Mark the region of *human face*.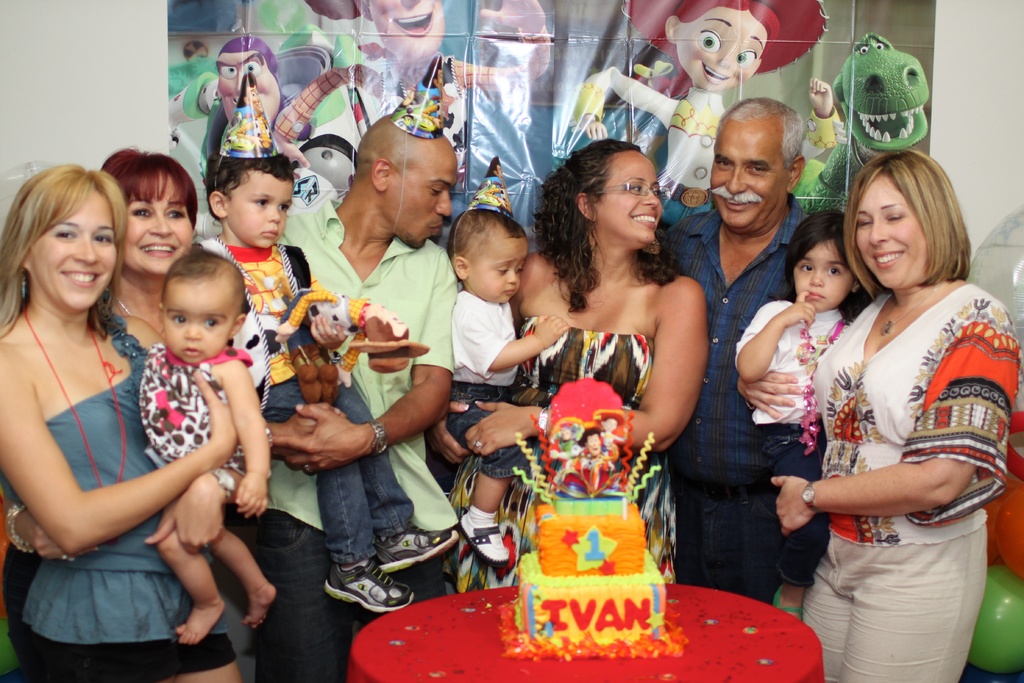
Region: {"left": 161, "top": 276, "right": 232, "bottom": 366}.
